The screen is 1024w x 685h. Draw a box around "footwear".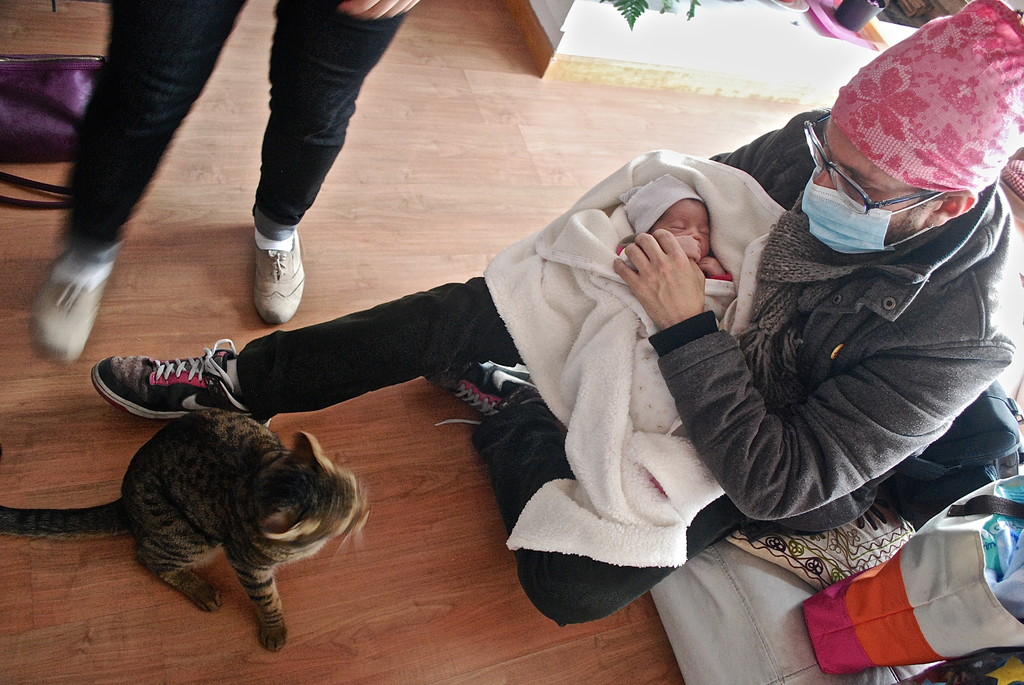
{"x1": 431, "y1": 366, "x2": 533, "y2": 427}.
